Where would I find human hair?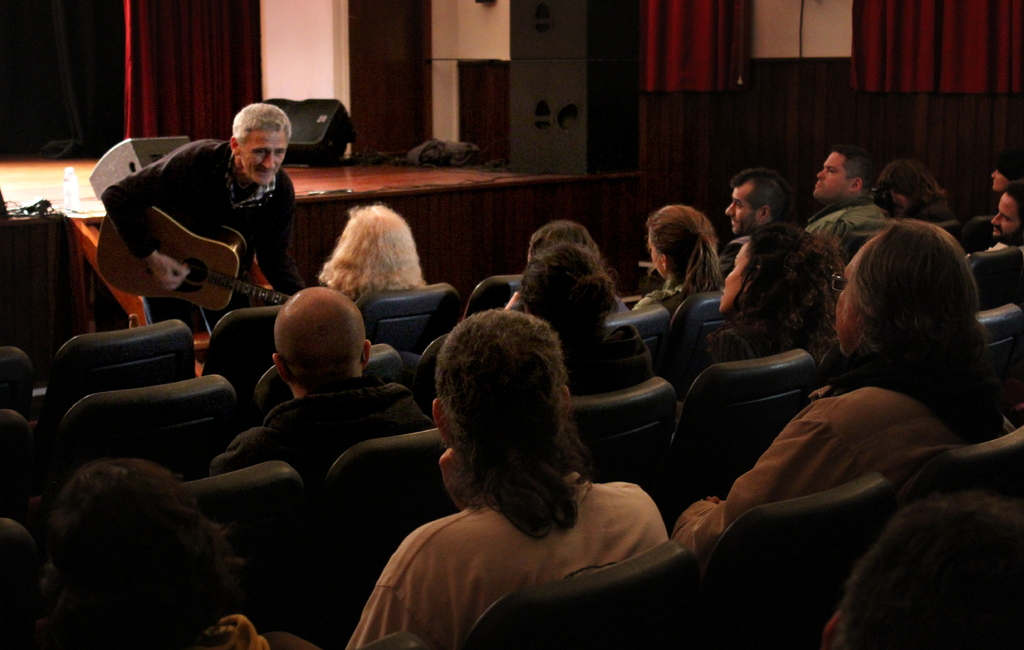
At box=[873, 158, 948, 215].
